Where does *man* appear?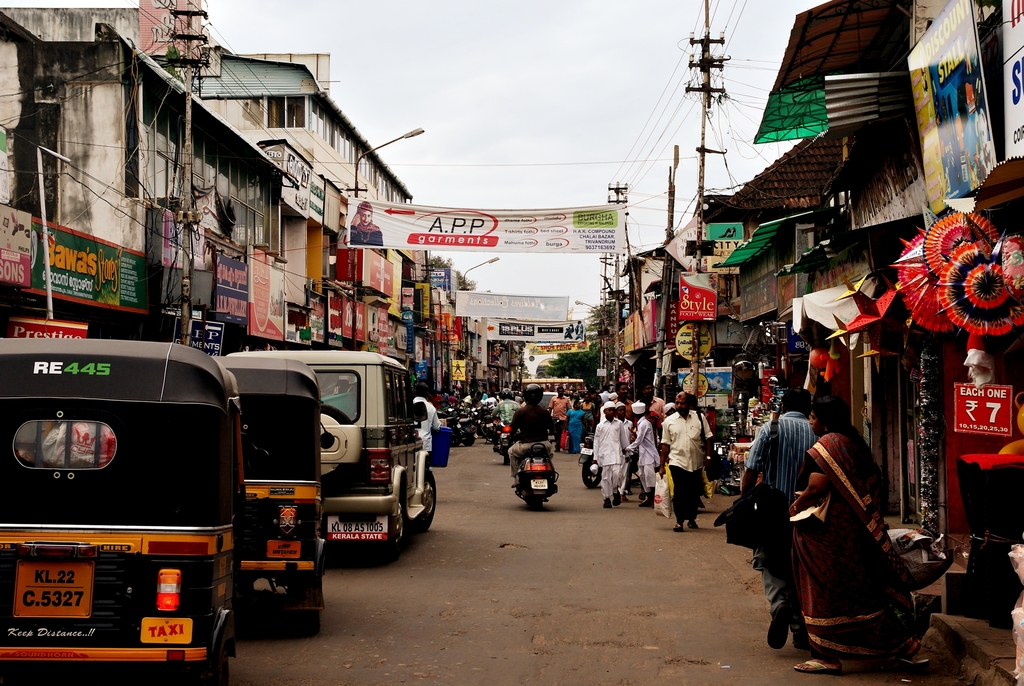
Appears at (left=634, top=378, right=669, bottom=420).
